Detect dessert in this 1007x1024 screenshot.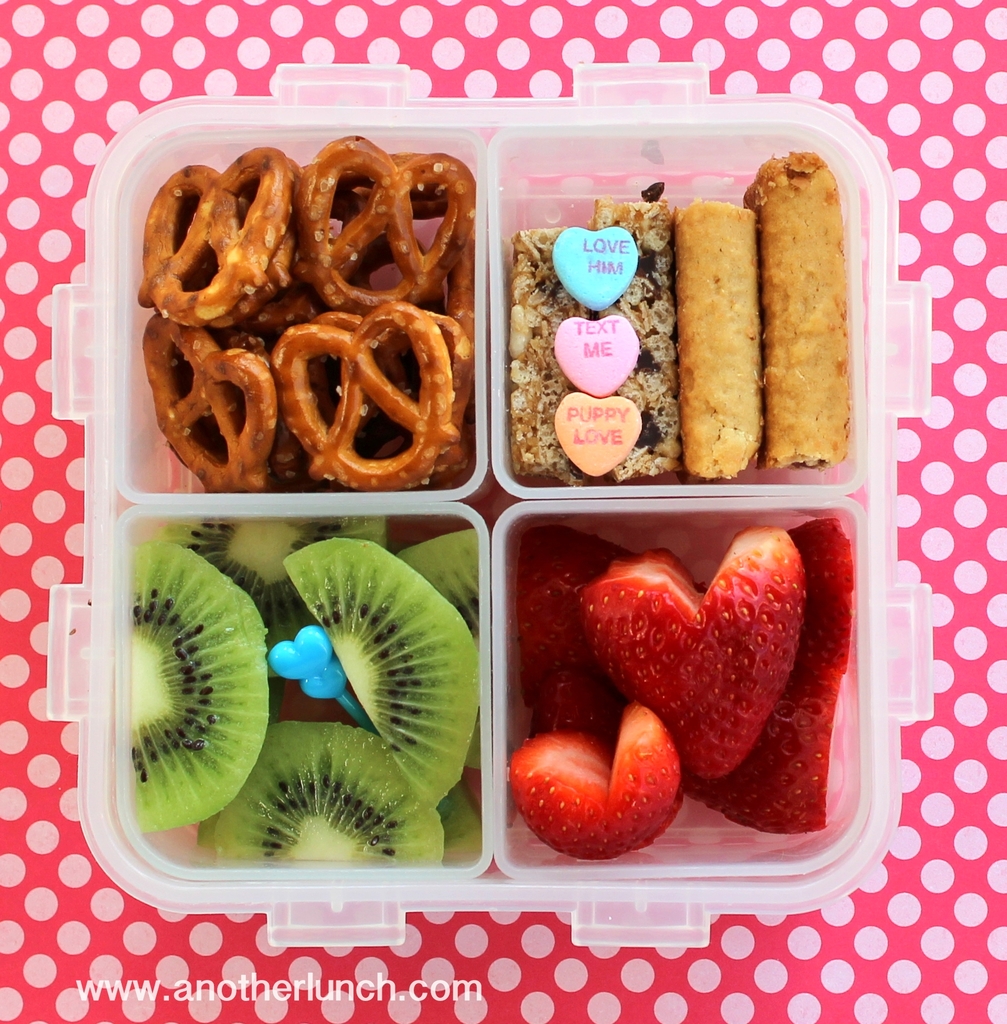
Detection: box=[127, 529, 274, 834].
